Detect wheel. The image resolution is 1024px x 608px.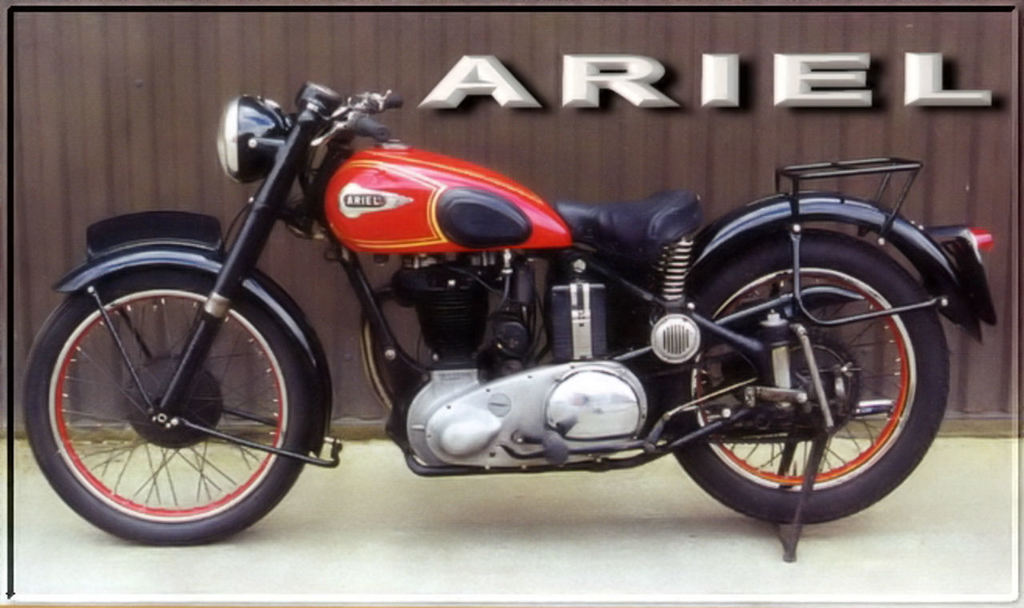
42:268:325:544.
